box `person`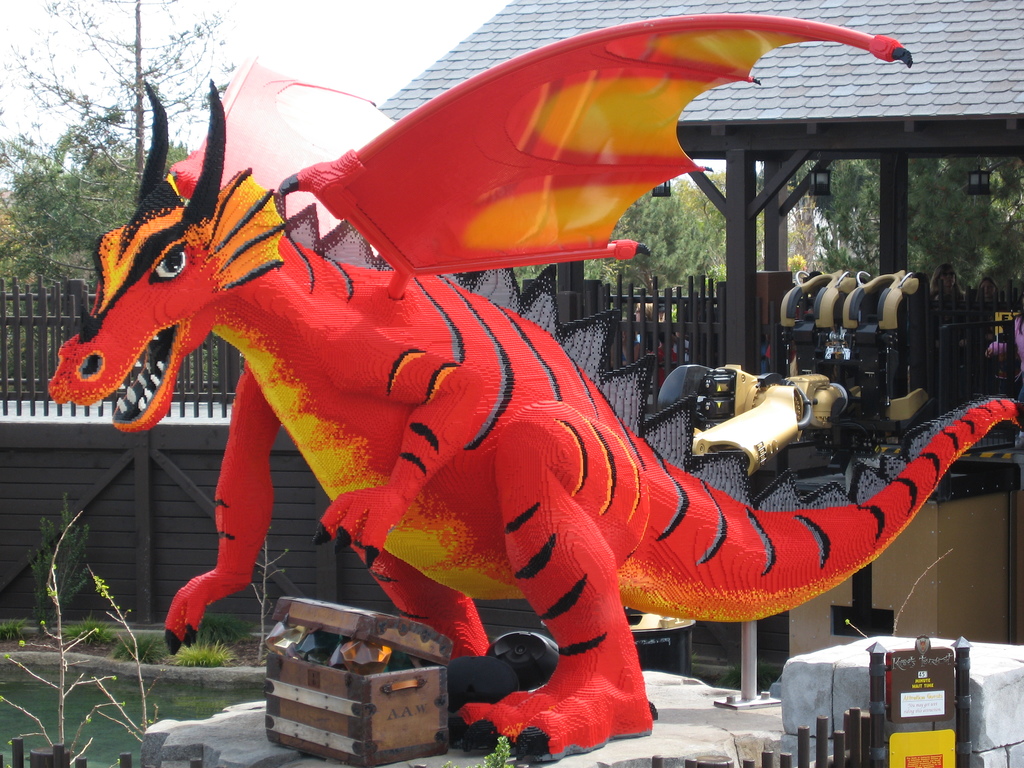
locate(984, 296, 1023, 411)
